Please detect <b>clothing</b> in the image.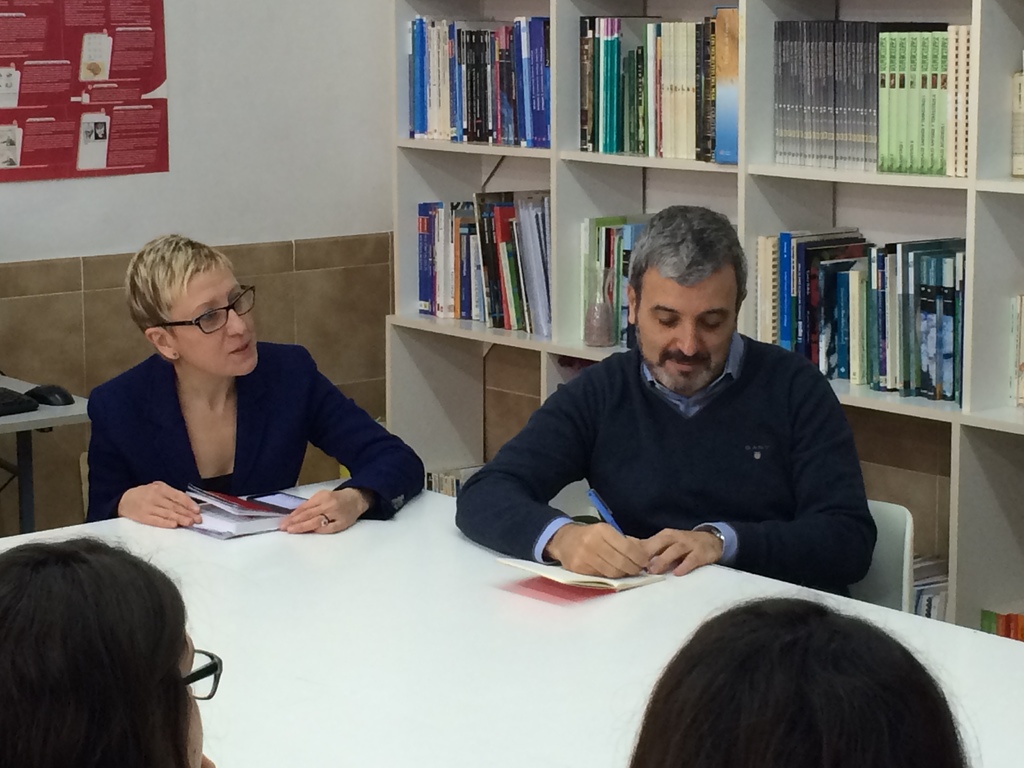
locate(450, 276, 896, 615).
